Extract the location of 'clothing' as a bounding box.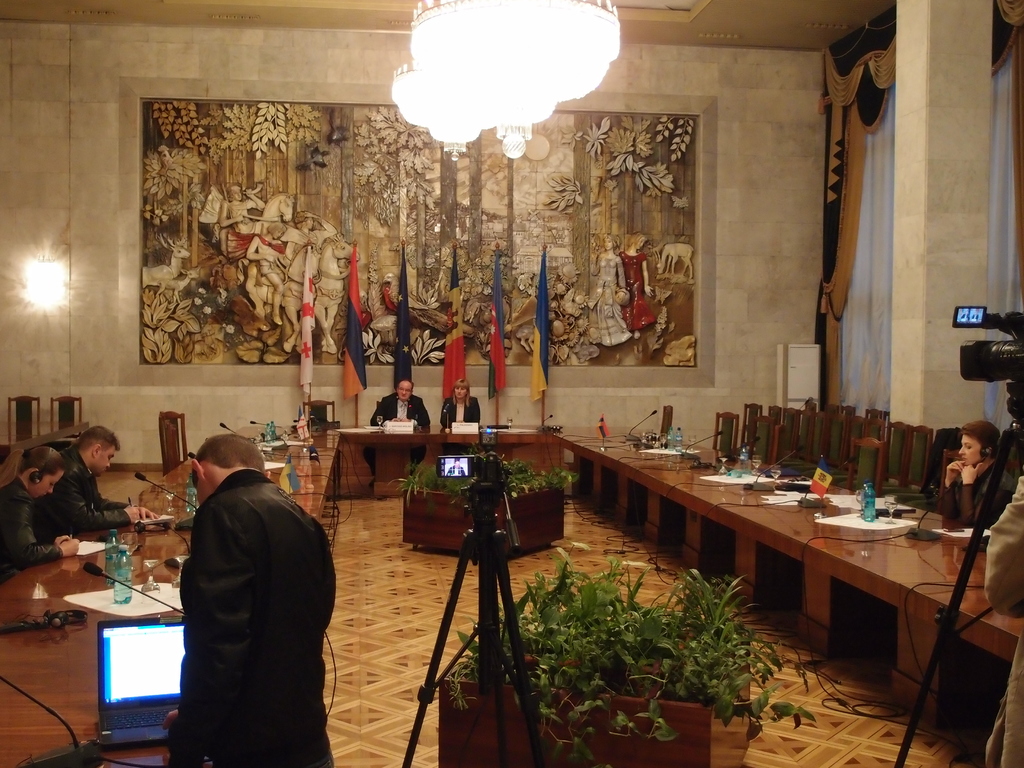
(left=40, top=445, right=139, bottom=529).
